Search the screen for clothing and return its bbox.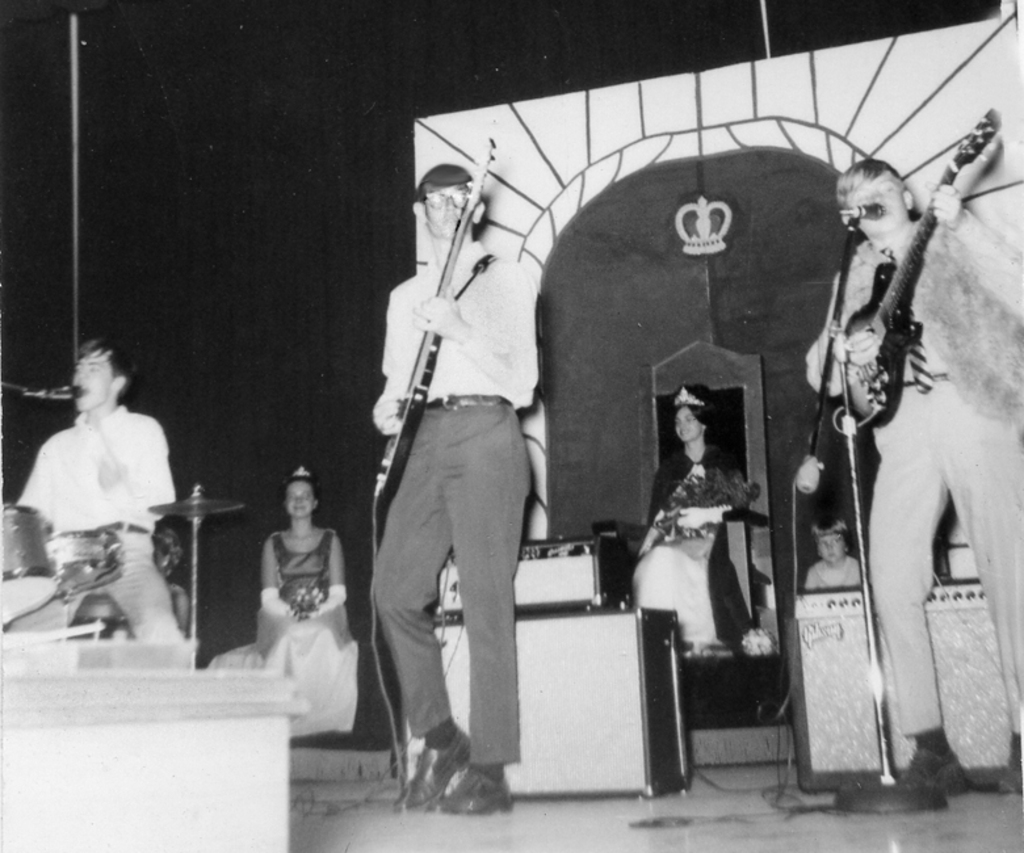
Found: [277, 528, 354, 647].
